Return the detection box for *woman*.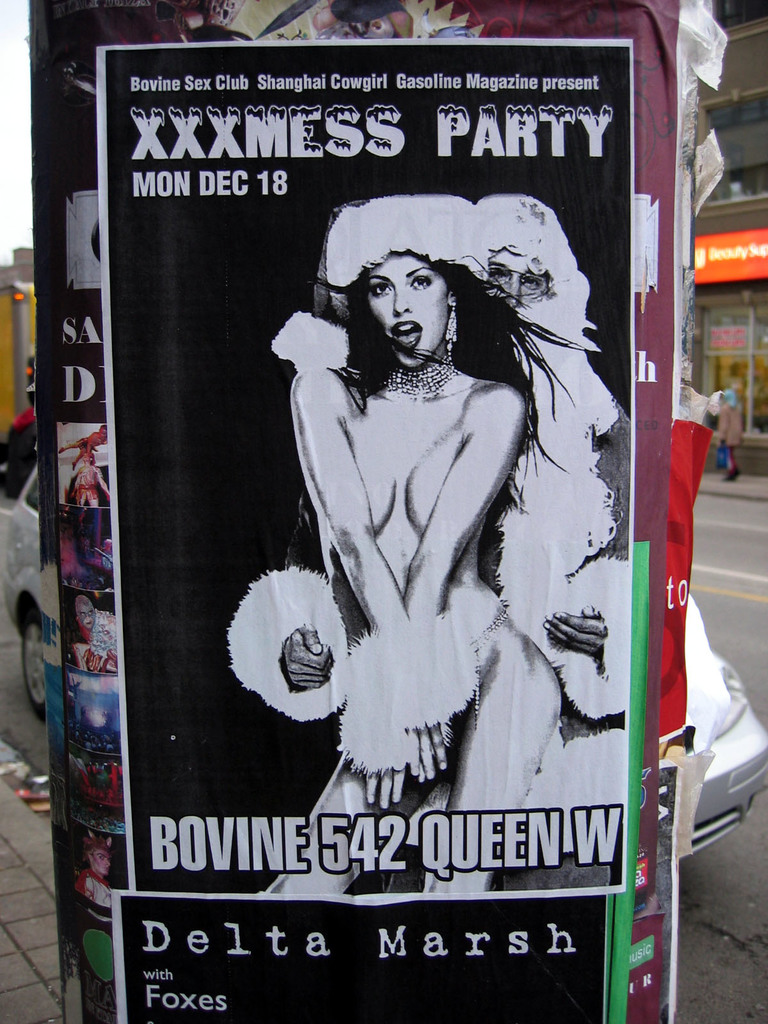
<region>220, 188, 594, 899</region>.
